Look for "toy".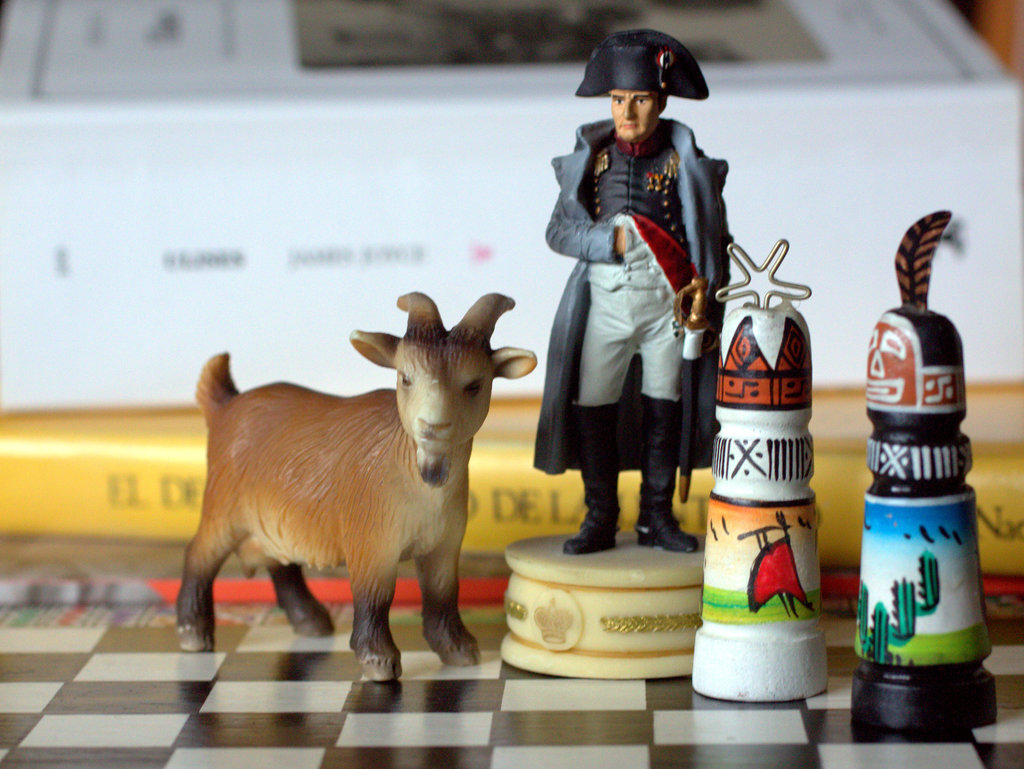
Found: bbox=(518, 33, 732, 577).
